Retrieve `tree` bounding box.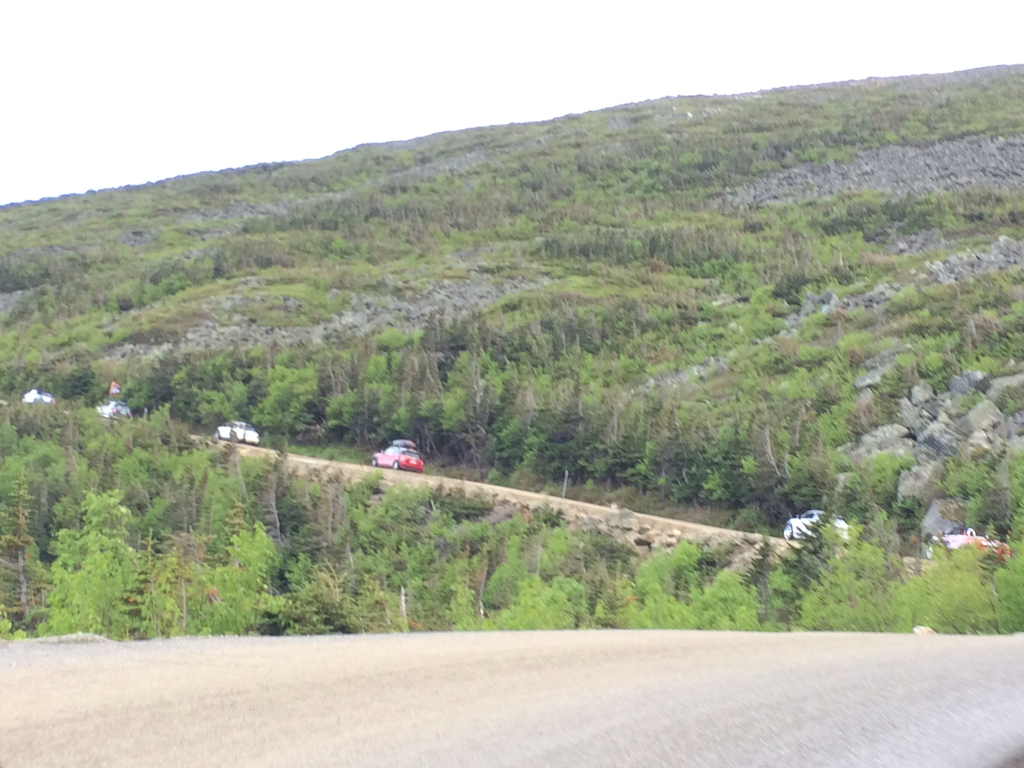
Bounding box: box(457, 488, 586, 642).
